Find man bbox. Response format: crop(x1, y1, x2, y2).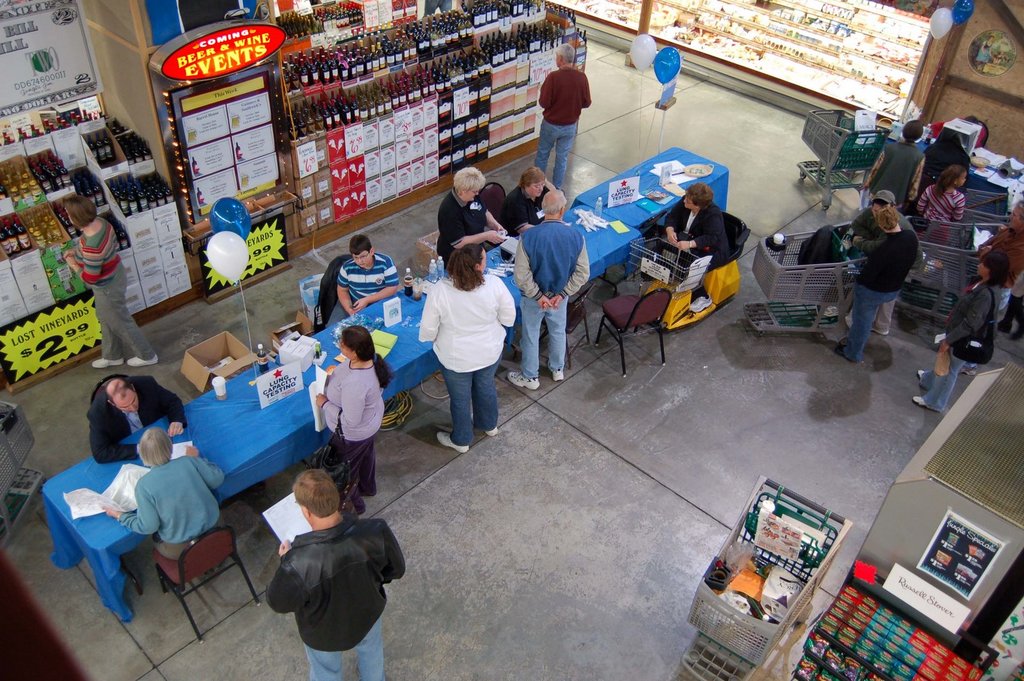
crop(242, 477, 408, 676).
